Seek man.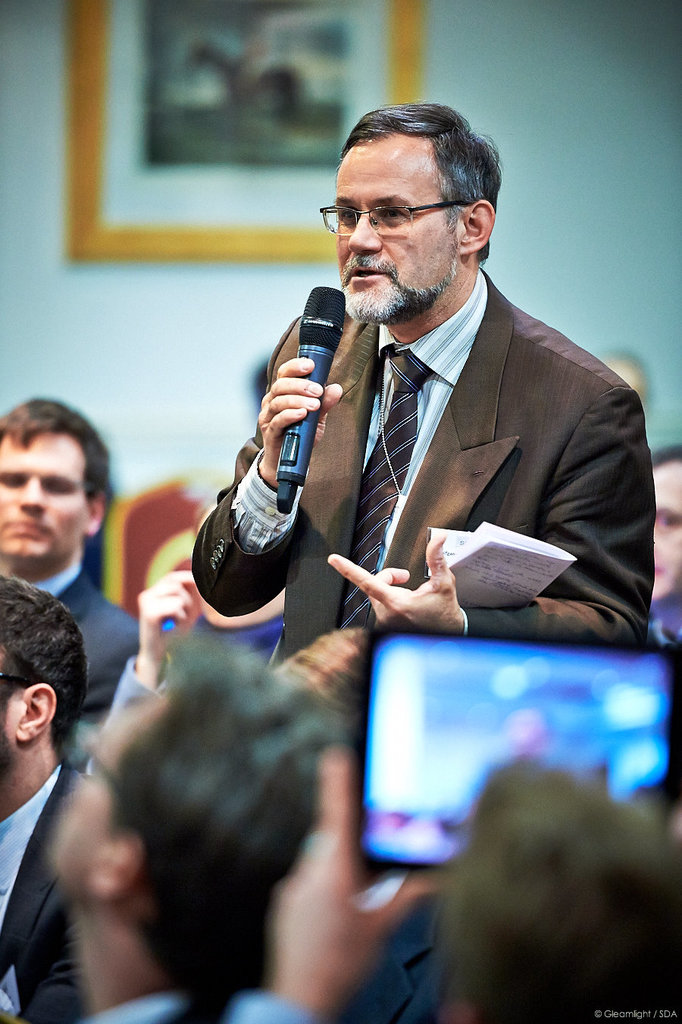
(224,747,681,1023).
